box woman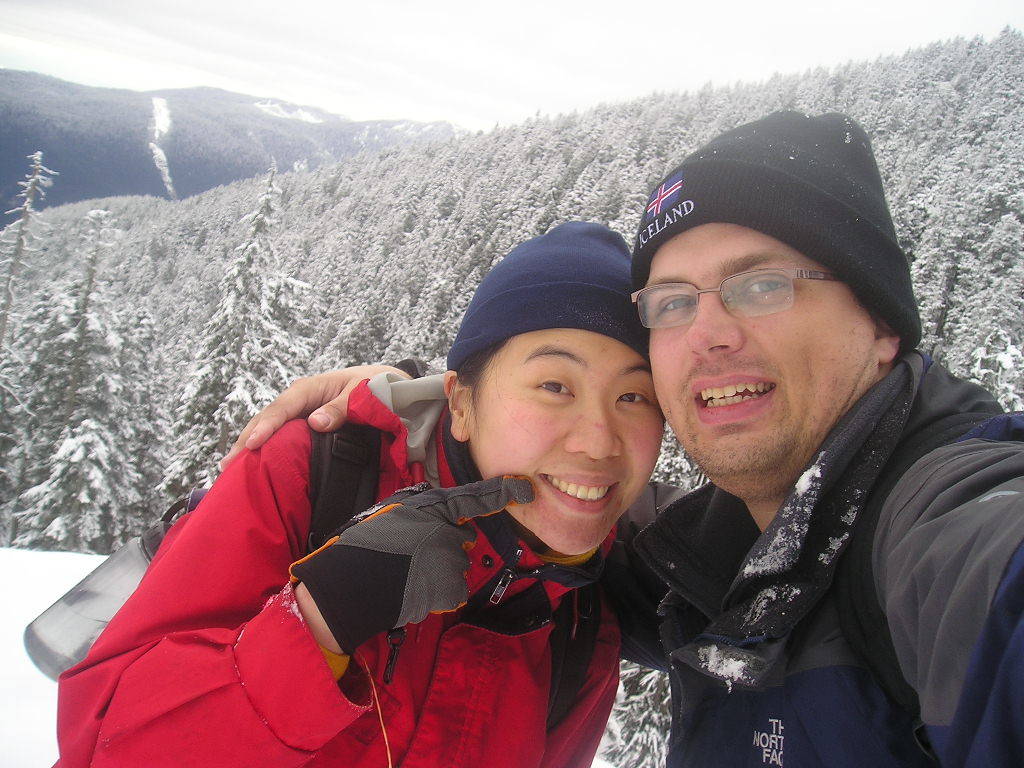
76:277:614:767
